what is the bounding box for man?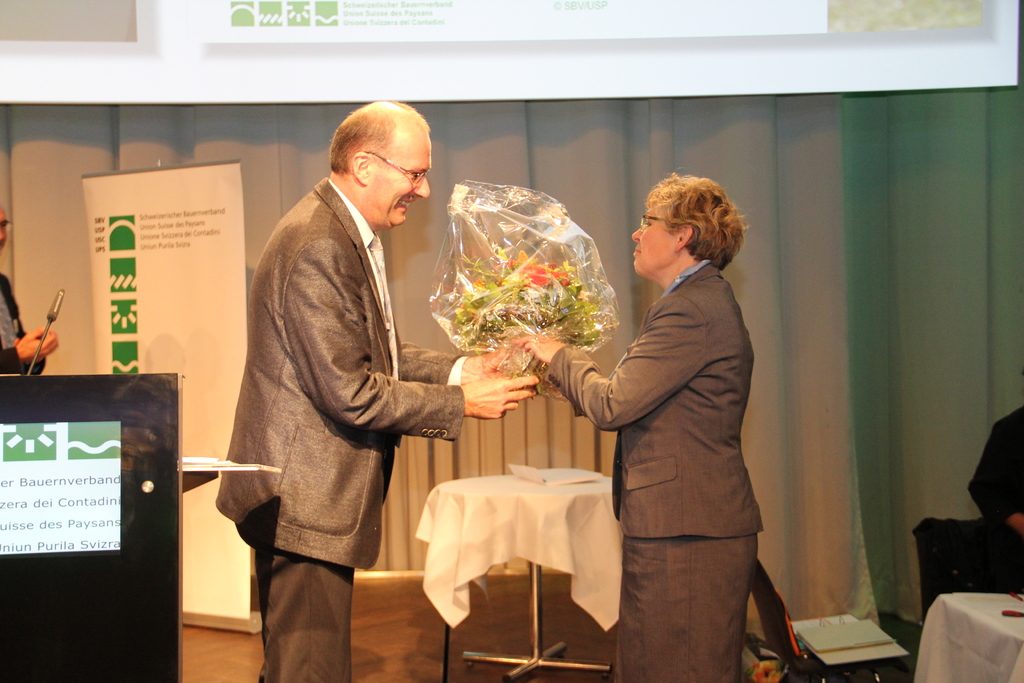
<bbox>964, 401, 1023, 597</bbox>.
